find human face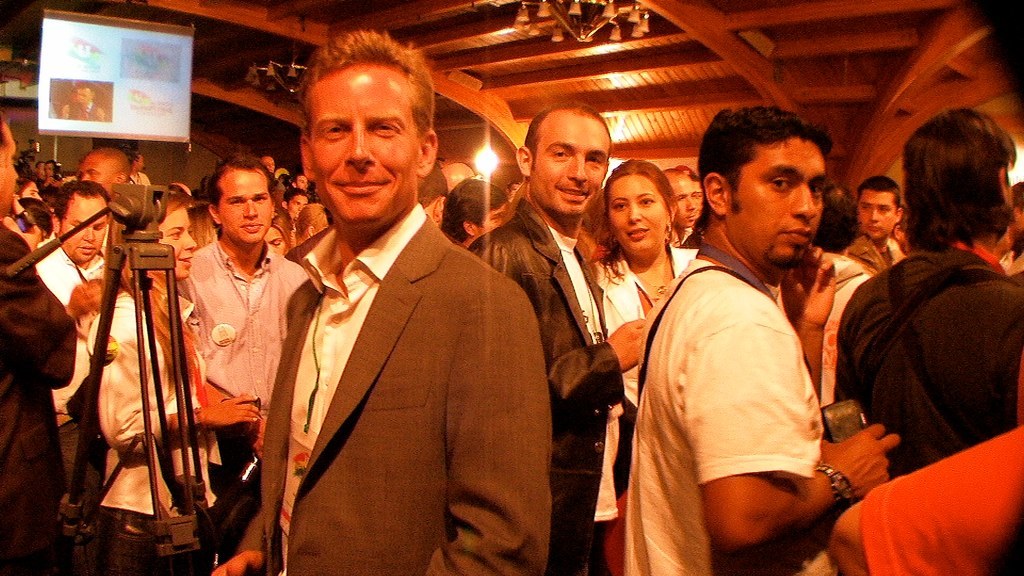
Rect(609, 173, 664, 252)
